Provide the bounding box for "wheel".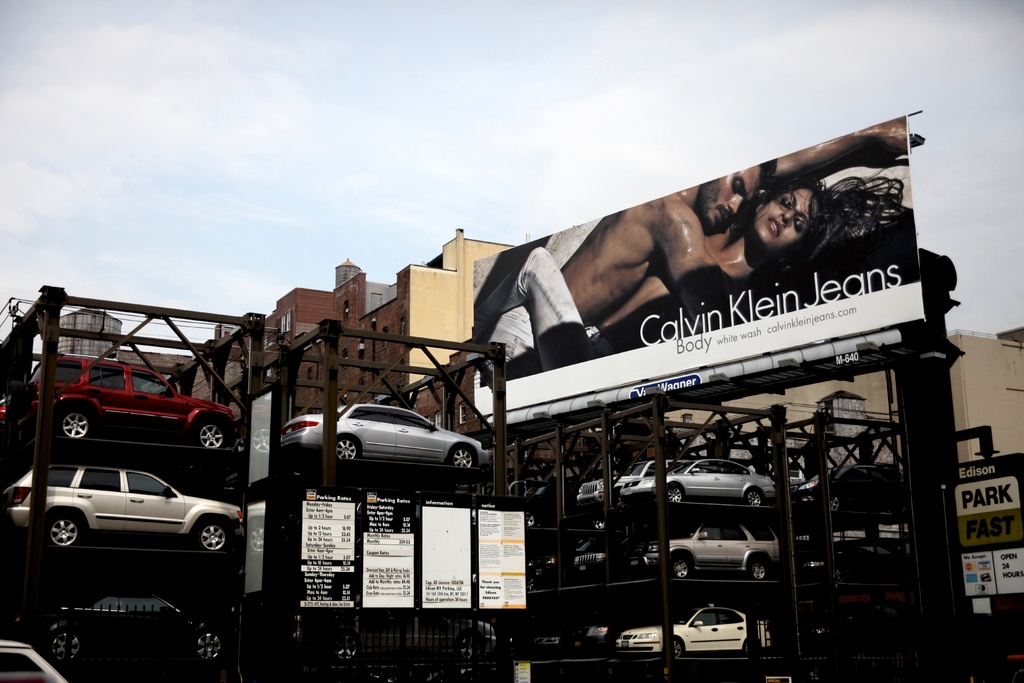
crop(831, 495, 842, 514).
